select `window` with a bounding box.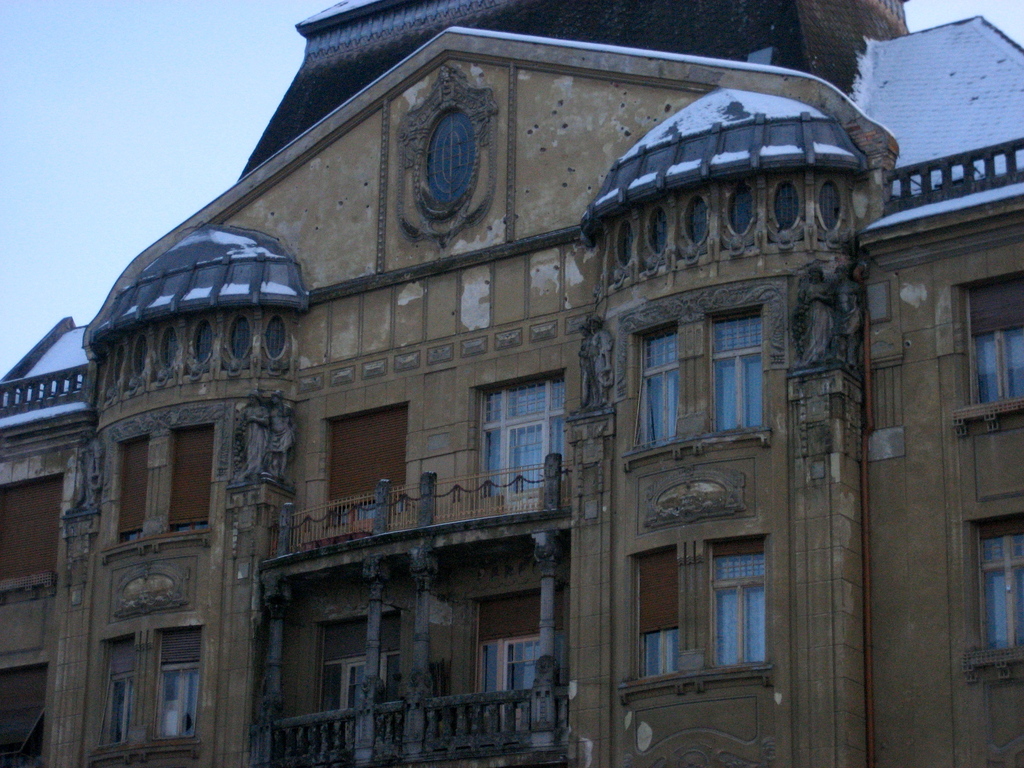
[324,399,416,534].
